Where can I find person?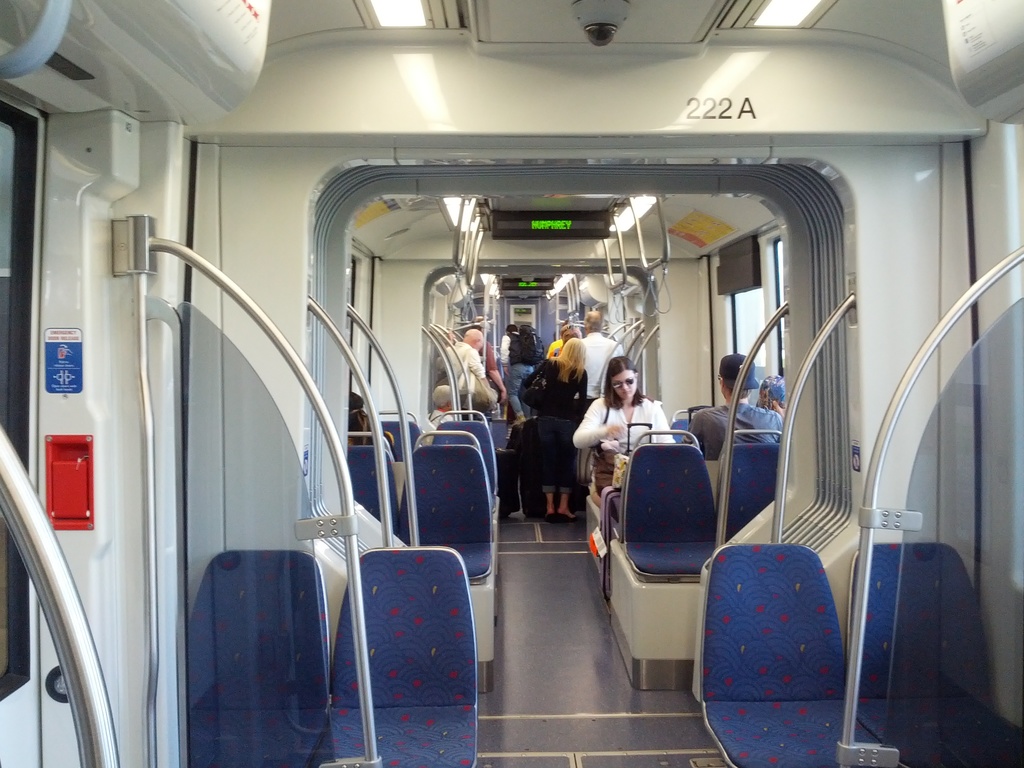
You can find it at bbox=[686, 352, 784, 459].
